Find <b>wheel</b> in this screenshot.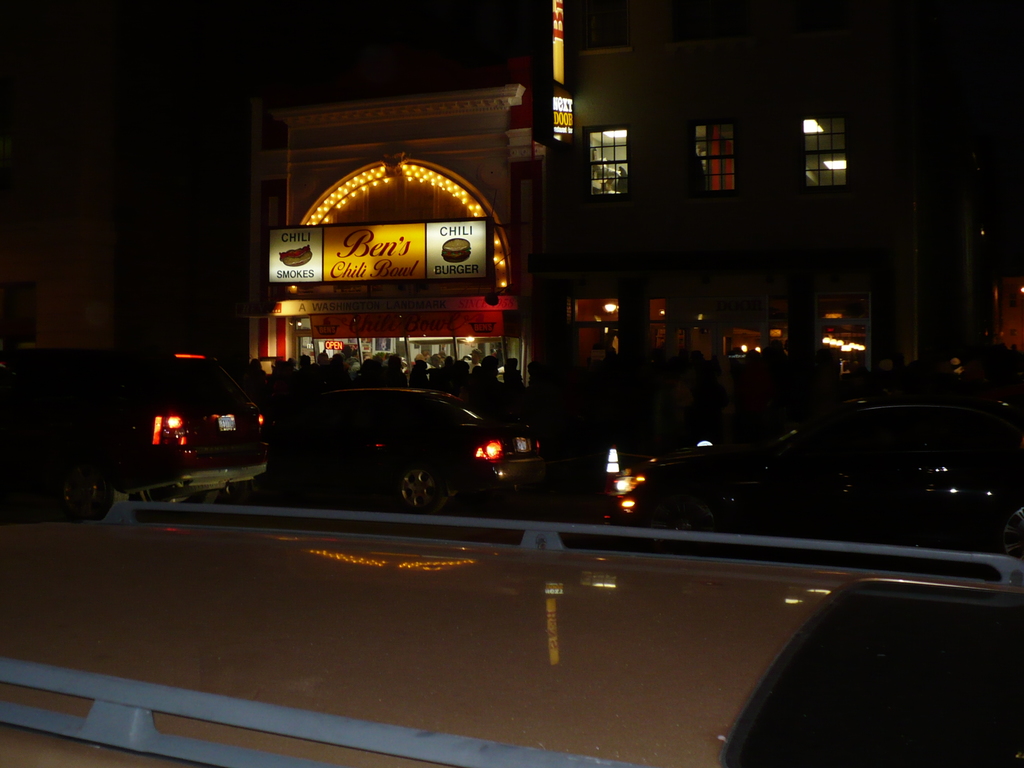
The bounding box for <b>wheel</b> is BBox(388, 460, 444, 512).
